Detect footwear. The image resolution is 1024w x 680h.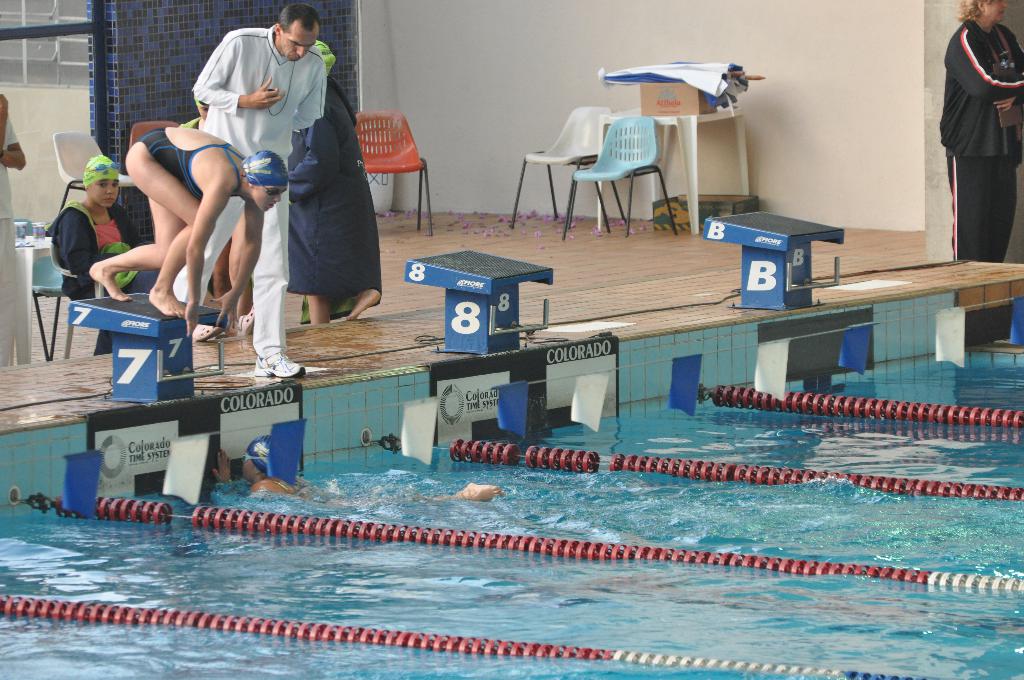
Rect(191, 323, 220, 342).
